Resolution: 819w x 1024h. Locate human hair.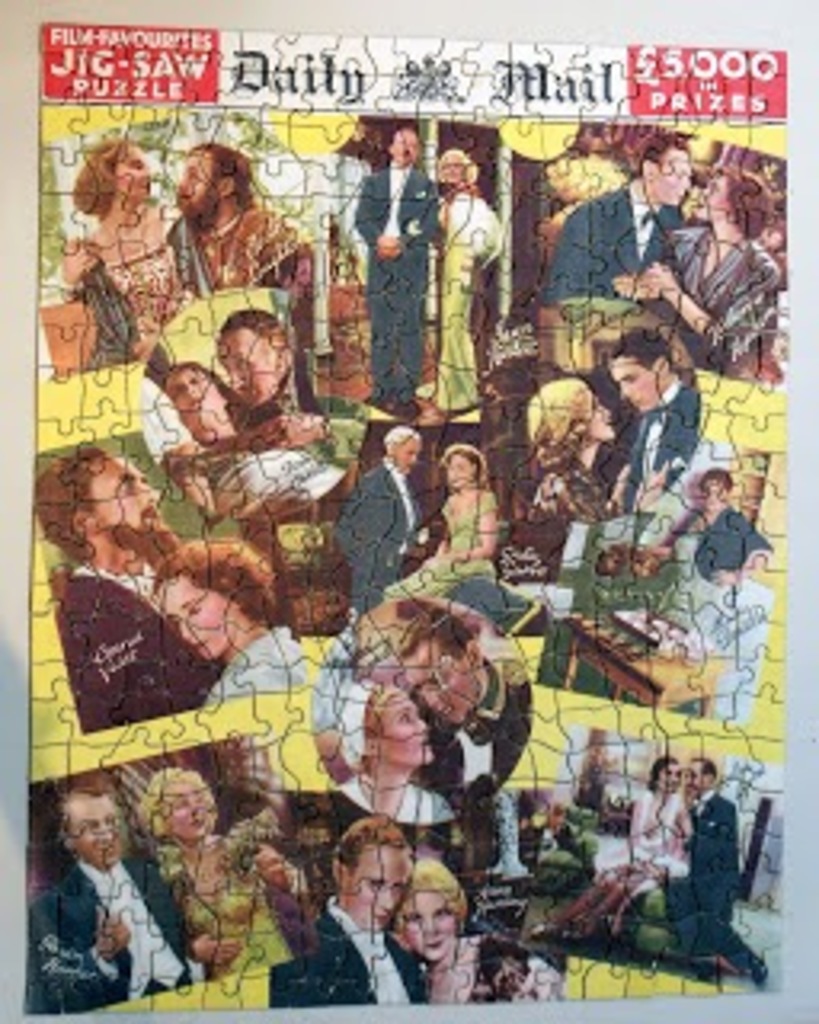
<box>150,534,275,627</box>.
